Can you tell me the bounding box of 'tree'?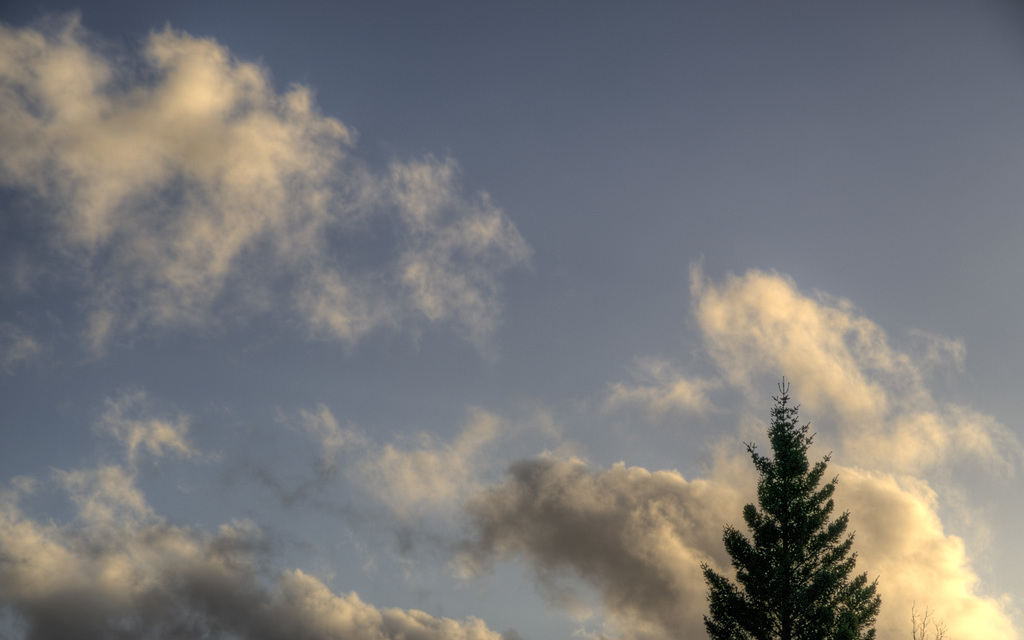
detection(716, 394, 877, 639).
